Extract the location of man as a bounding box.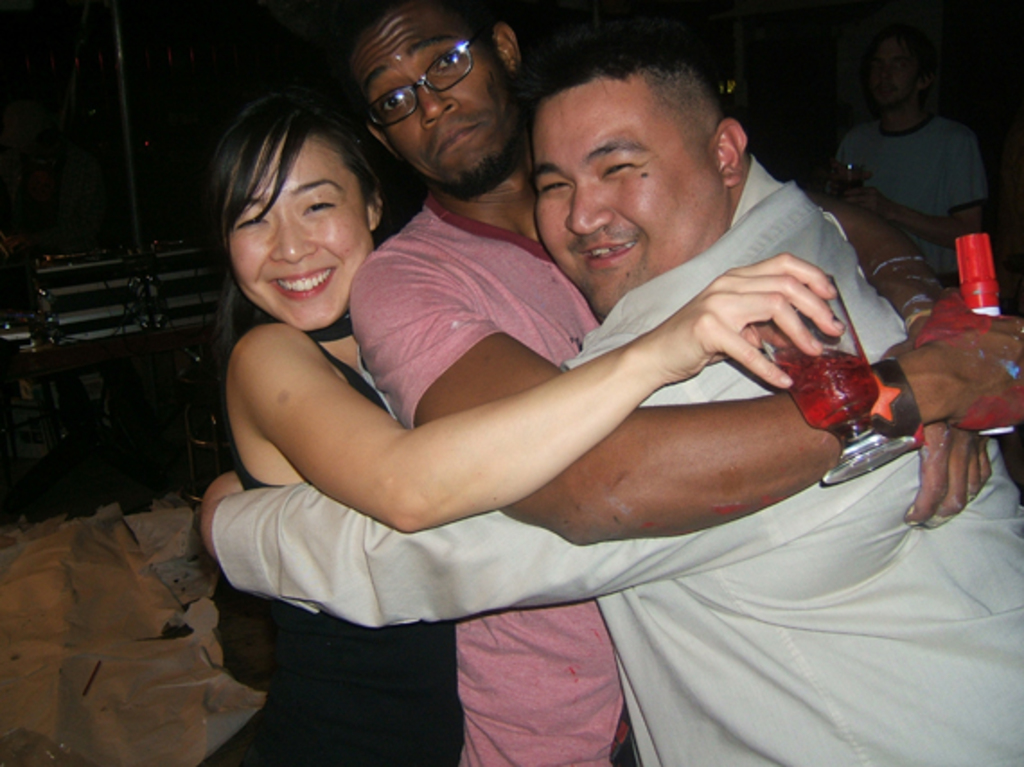
198:25:1022:765.
